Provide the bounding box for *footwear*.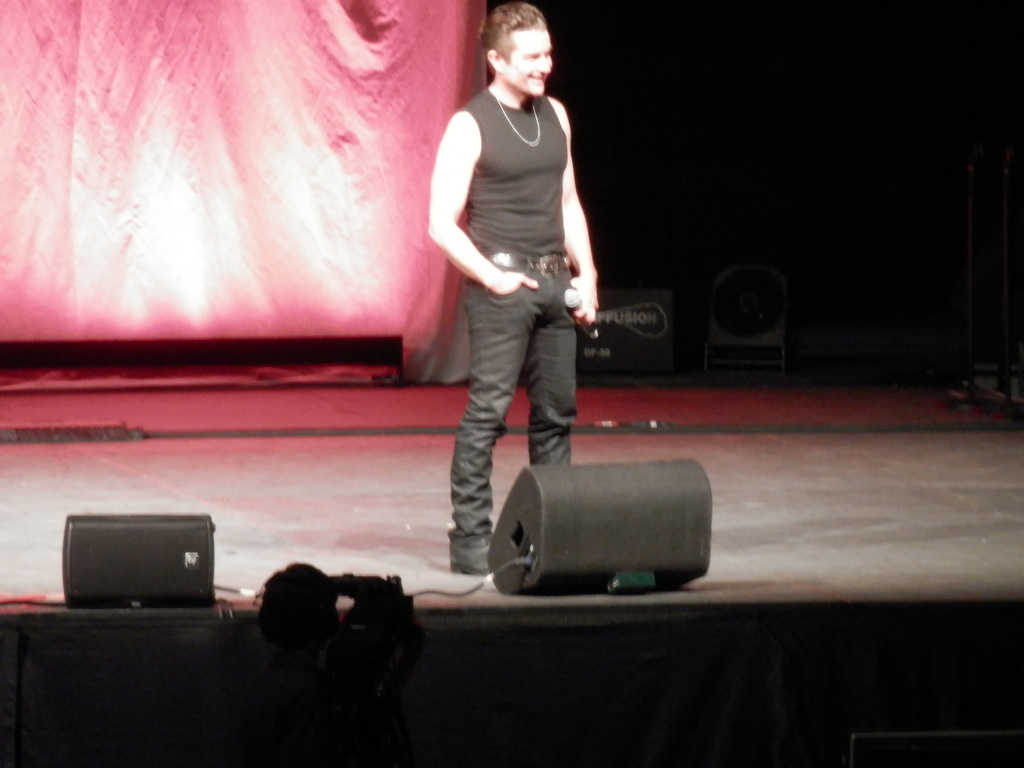
x1=445, y1=513, x2=494, y2=573.
